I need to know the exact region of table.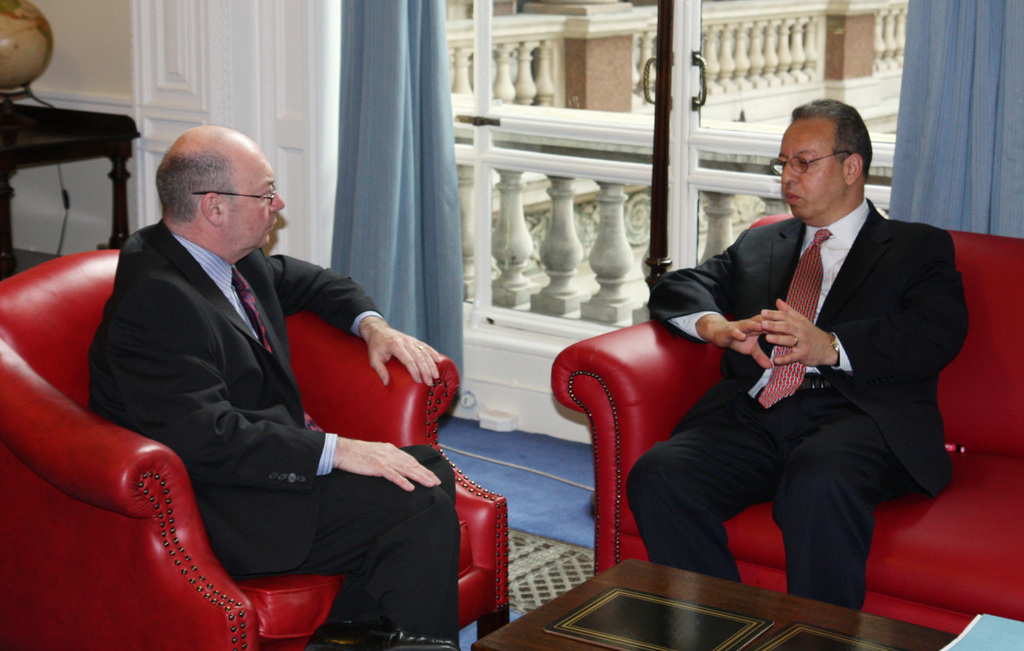
Region: 0, 99, 141, 280.
